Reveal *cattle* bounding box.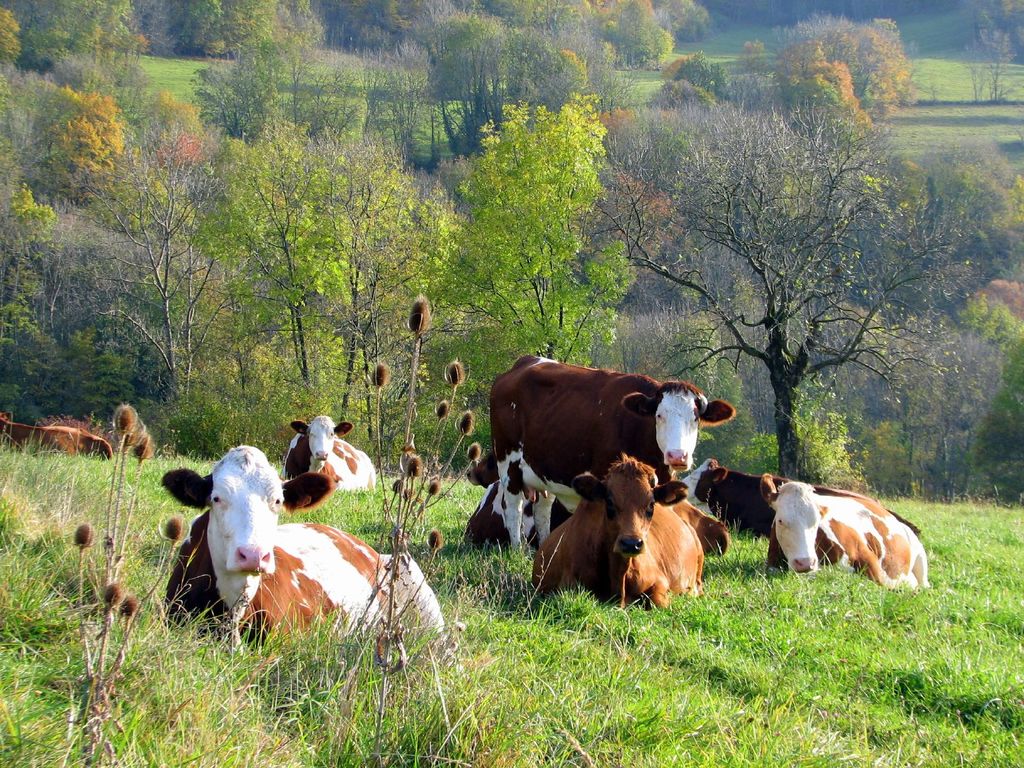
Revealed: box=[468, 454, 573, 556].
